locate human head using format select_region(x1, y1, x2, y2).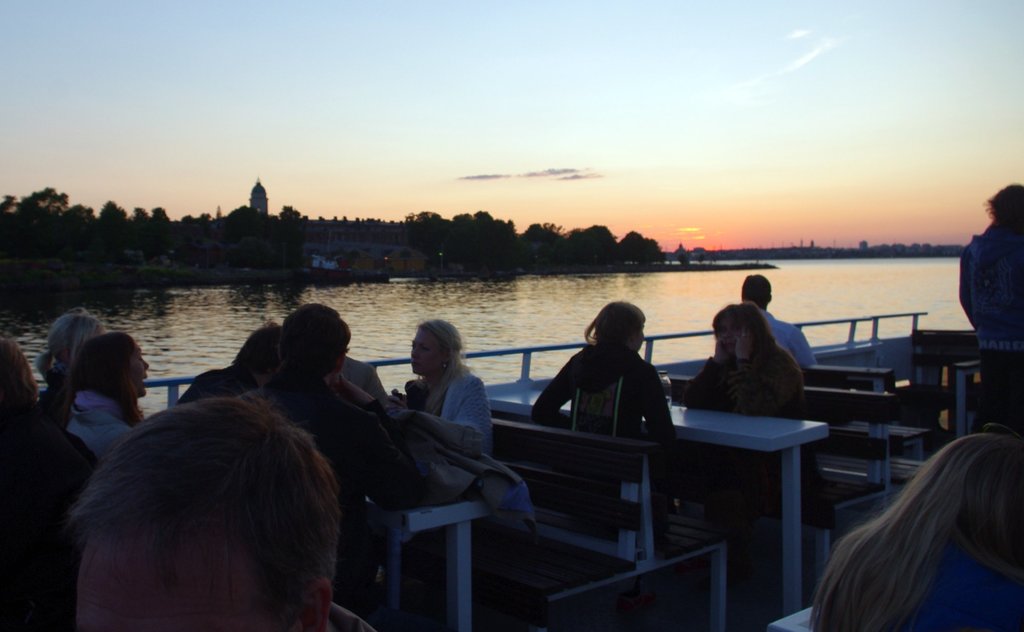
select_region(276, 304, 353, 371).
